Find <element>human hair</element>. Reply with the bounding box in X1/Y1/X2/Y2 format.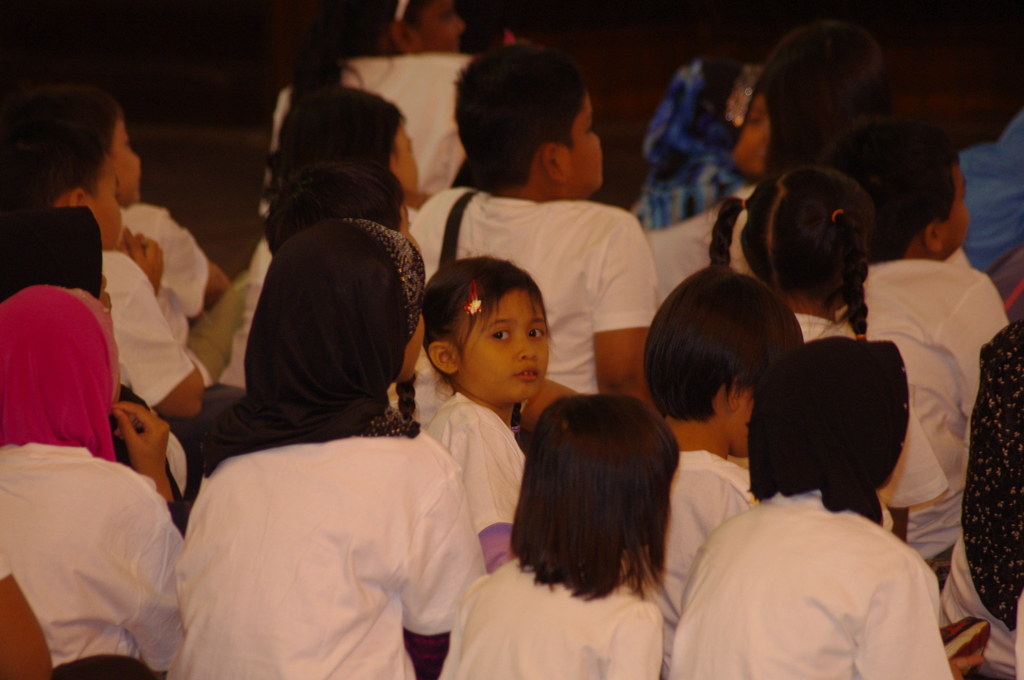
505/356/679/604.
